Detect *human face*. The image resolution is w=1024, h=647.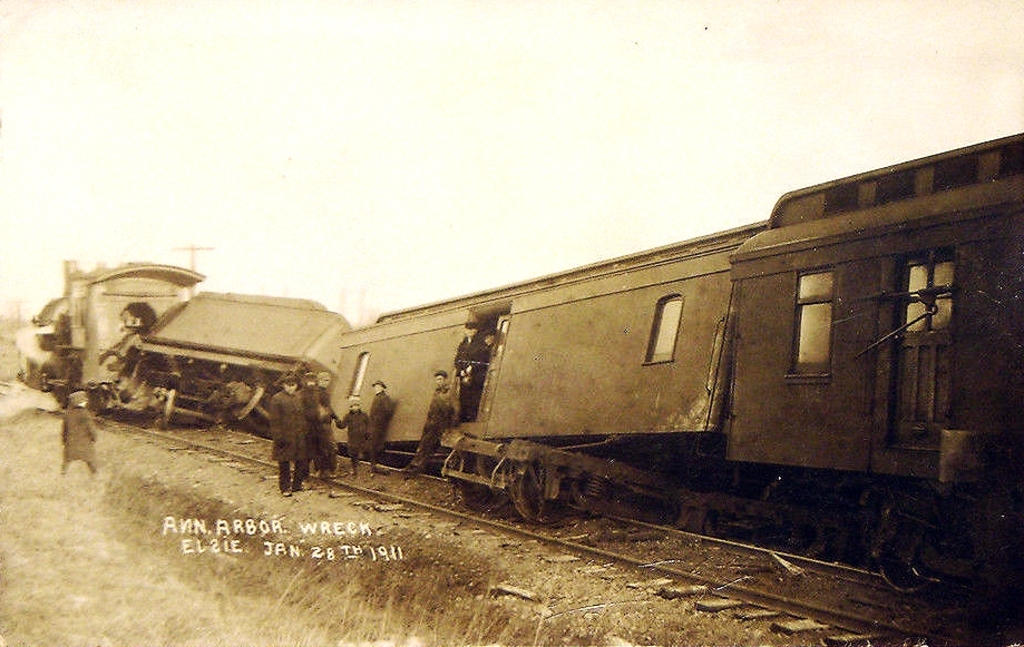
bbox(464, 327, 475, 337).
